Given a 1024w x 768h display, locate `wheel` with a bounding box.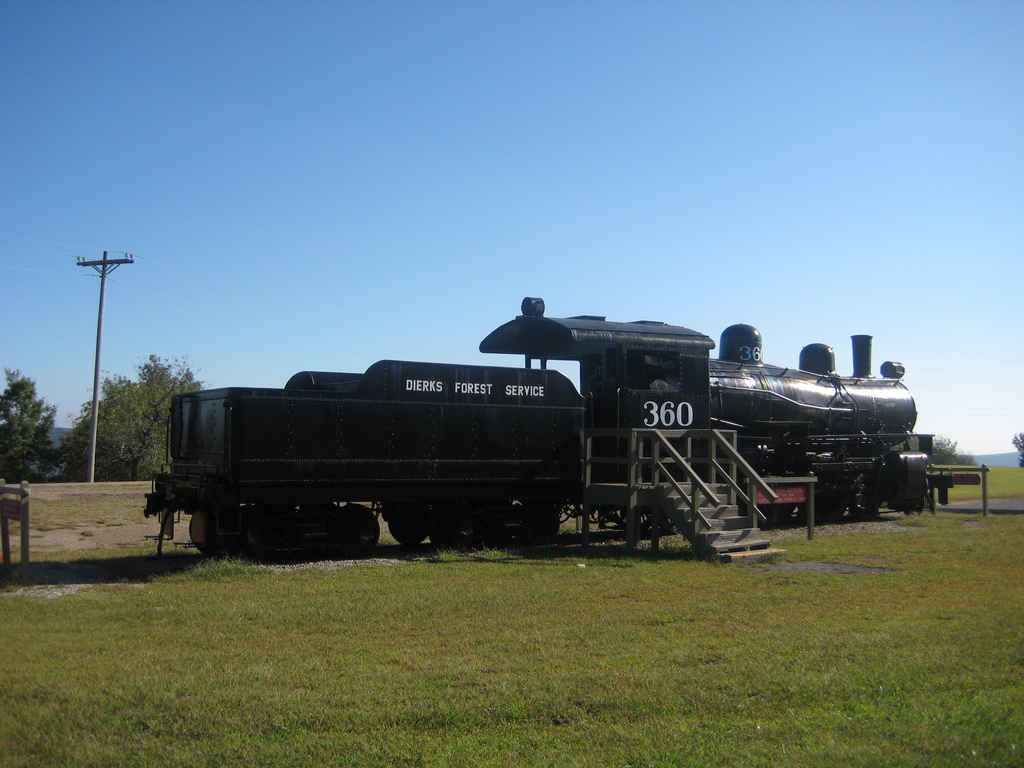
Located: x1=195 y1=500 x2=245 y2=556.
